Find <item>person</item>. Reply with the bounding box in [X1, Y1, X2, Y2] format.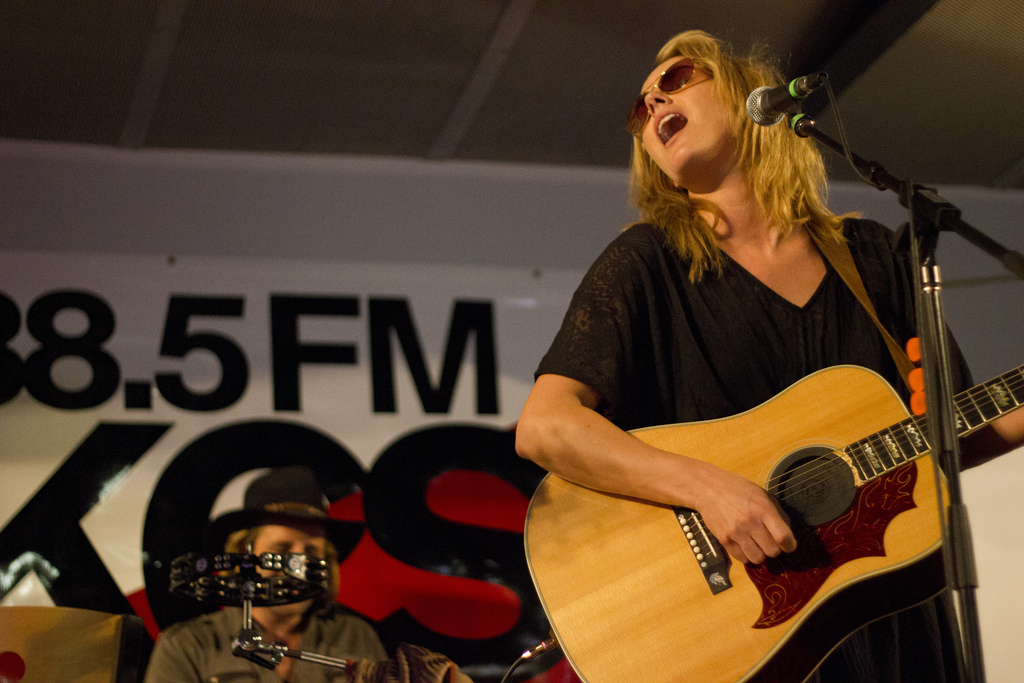
[136, 467, 396, 682].
